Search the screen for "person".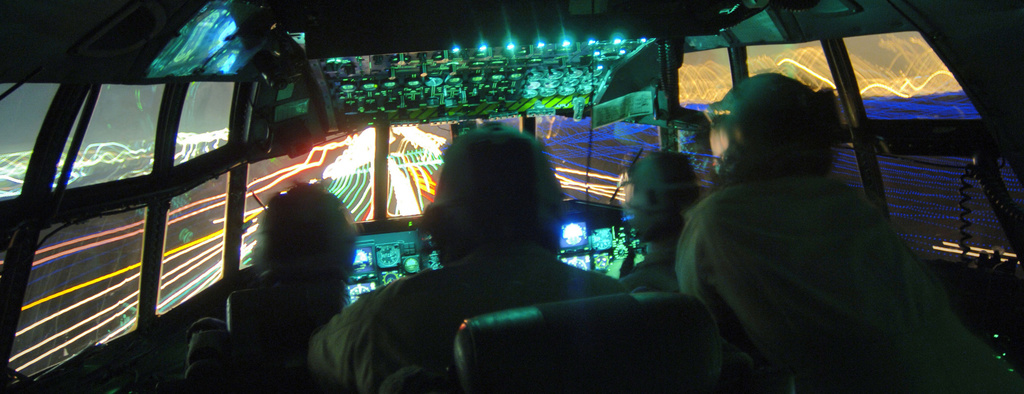
Found at [292,124,627,393].
